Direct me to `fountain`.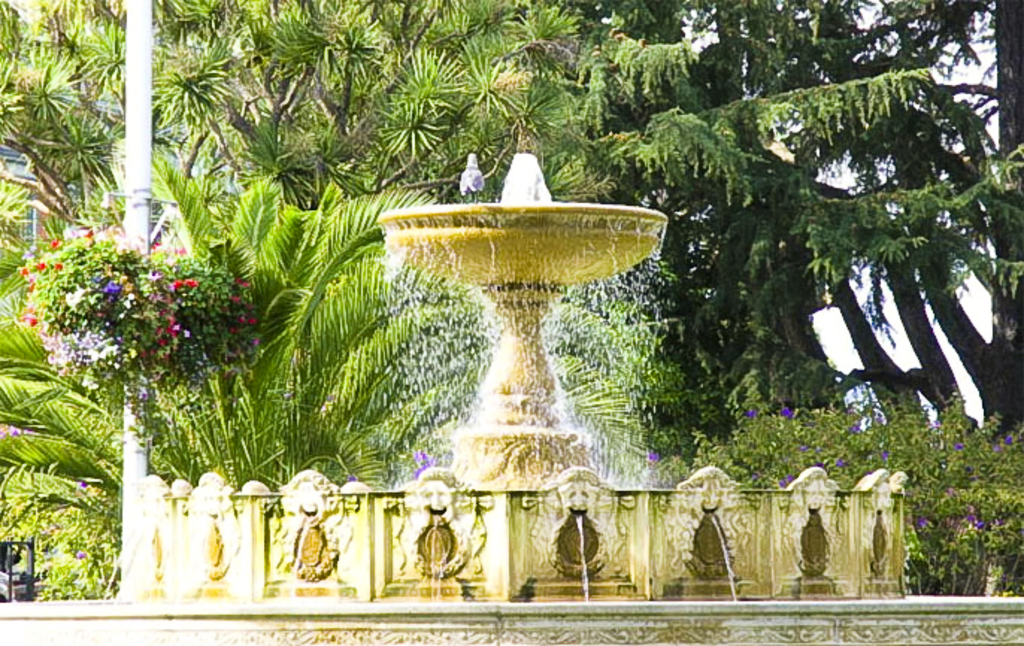
Direction: {"left": 127, "top": 154, "right": 909, "bottom": 610}.
